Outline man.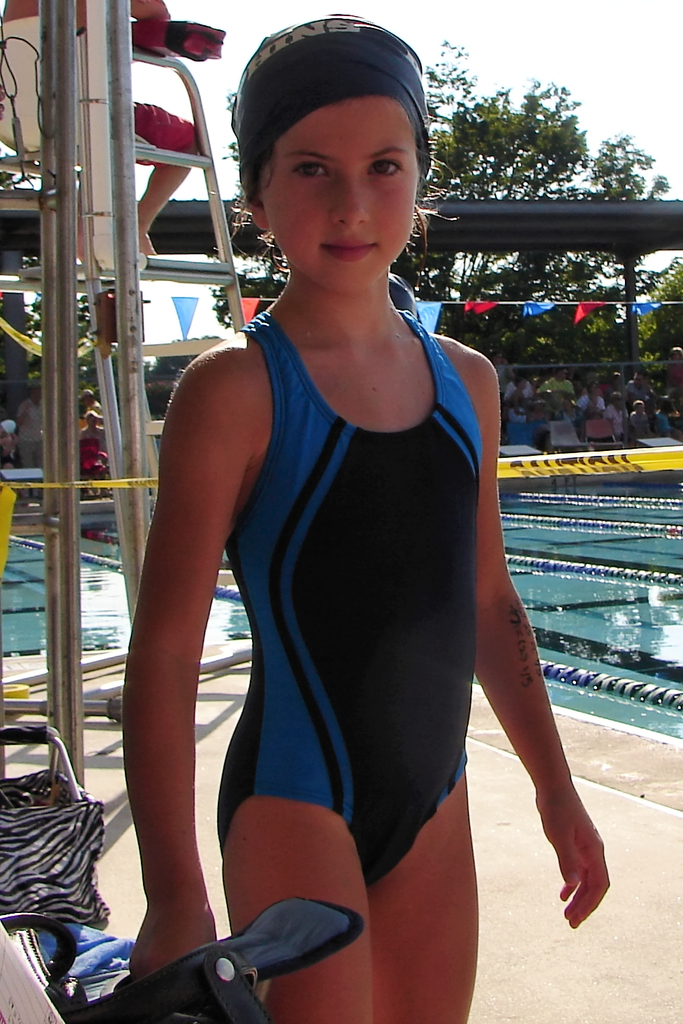
Outline: 75/410/110/445.
